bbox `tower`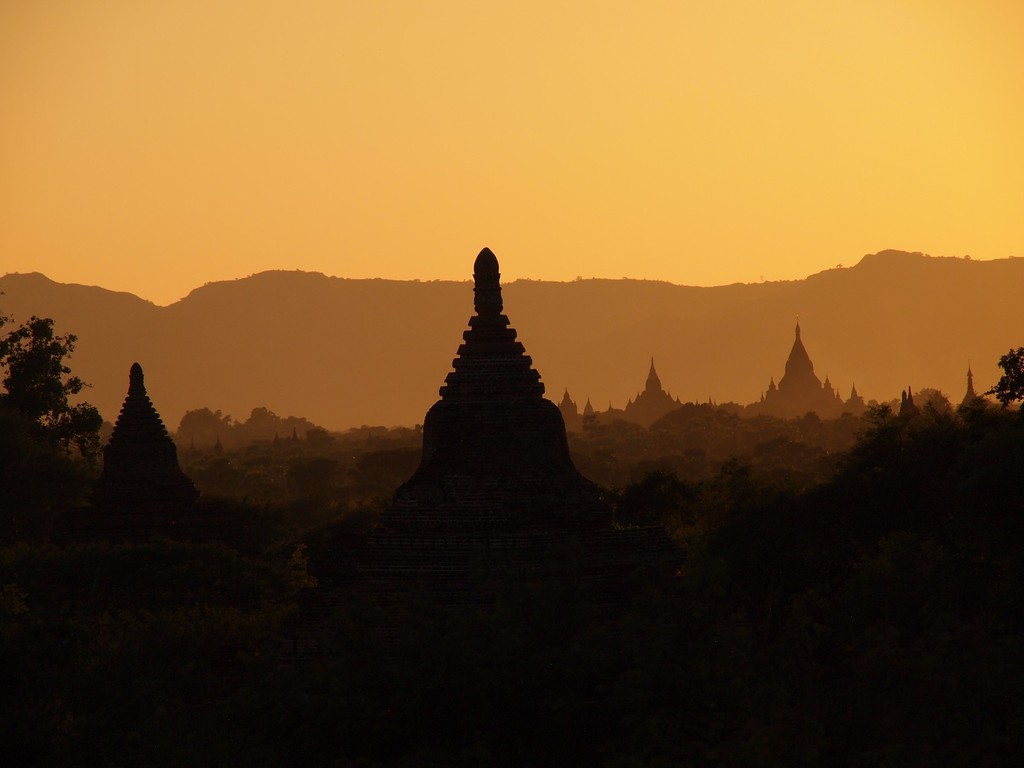
box=[747, 318, 838, 424]
